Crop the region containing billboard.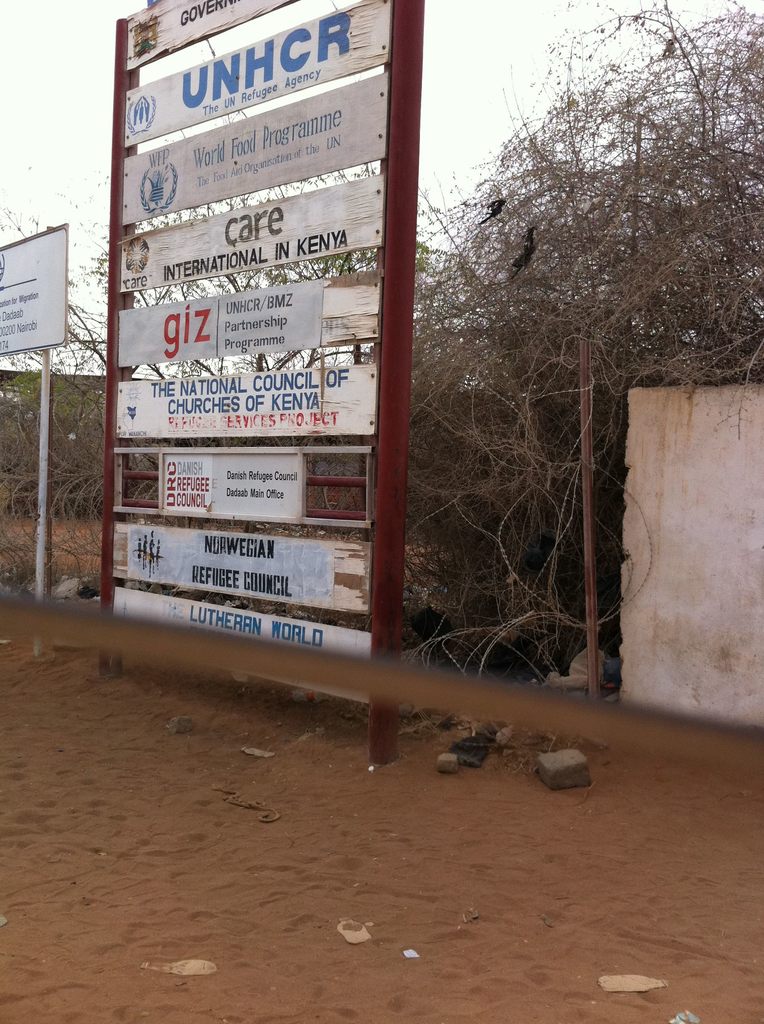
Crop region: left=115, top=164, right=381, bottom=282.
